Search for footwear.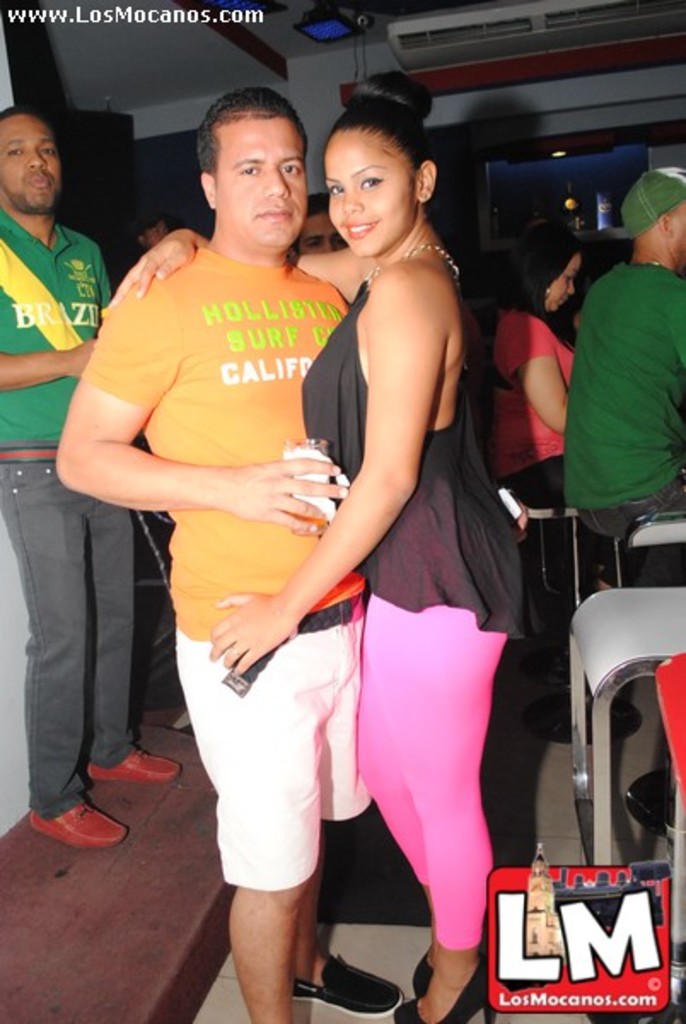
Found at (87,748,184,780).
